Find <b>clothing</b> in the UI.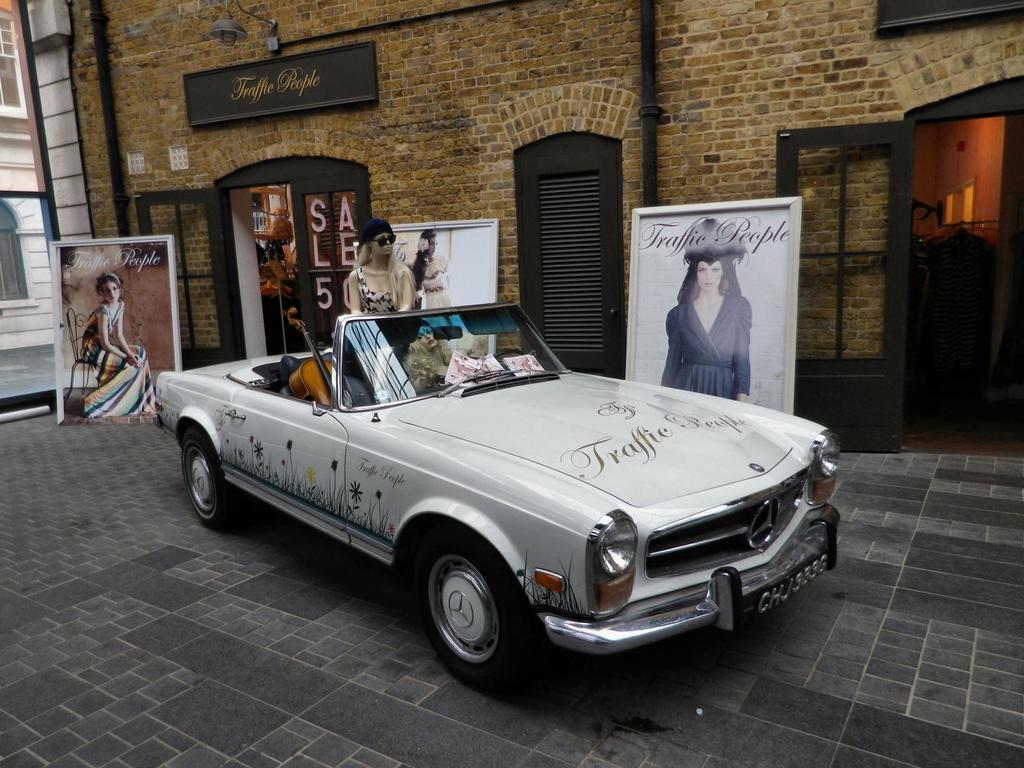
UI element at Rect(660, 255, 769, 396).
